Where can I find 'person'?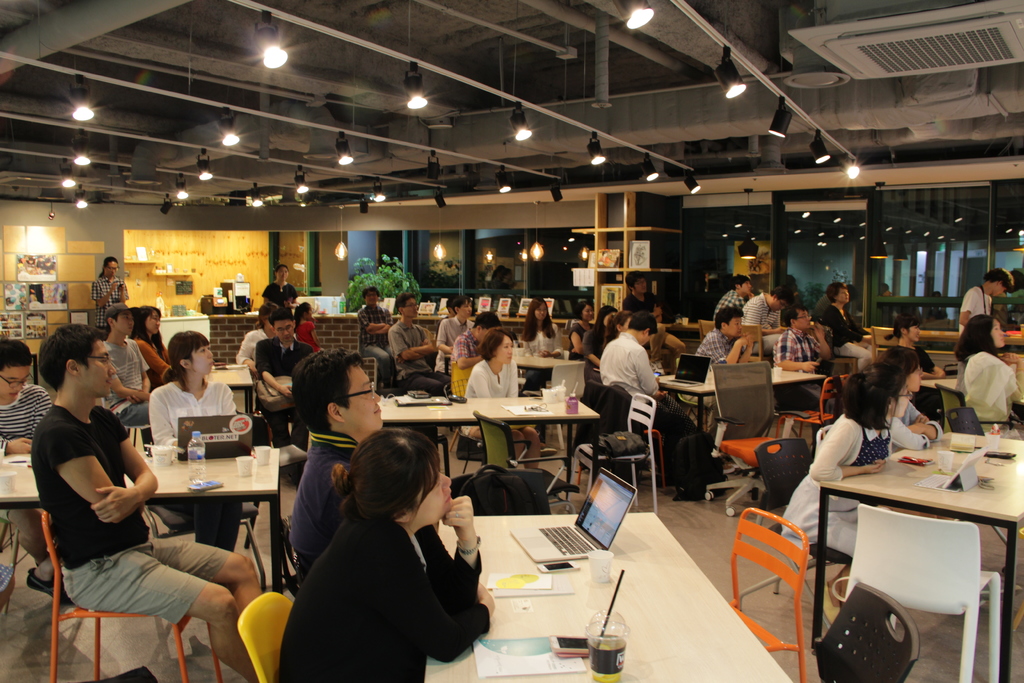
You can find it at region(453, 309, 496, 374).
